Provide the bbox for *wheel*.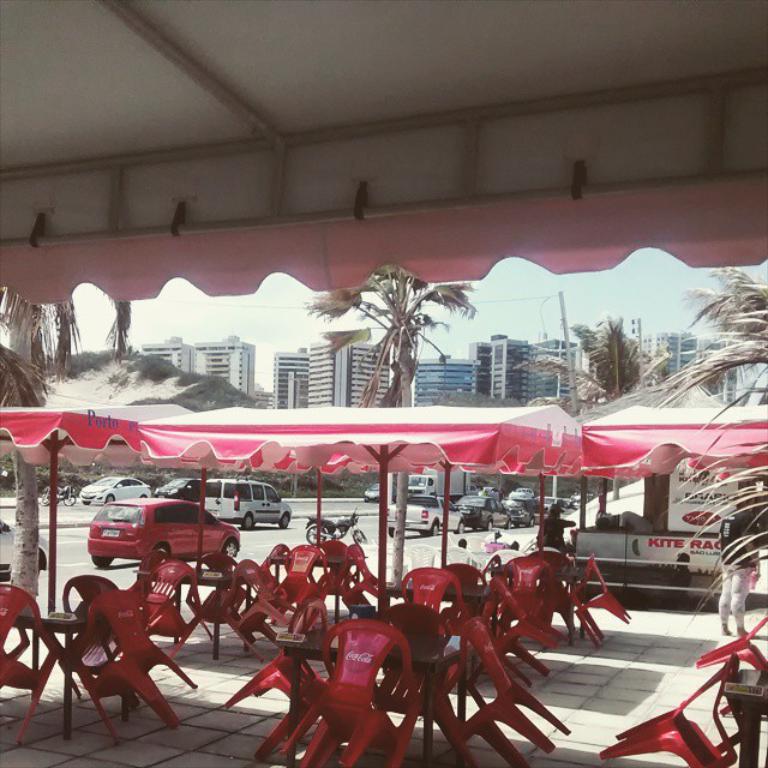
bbox=(301, 523, 331, 554).
